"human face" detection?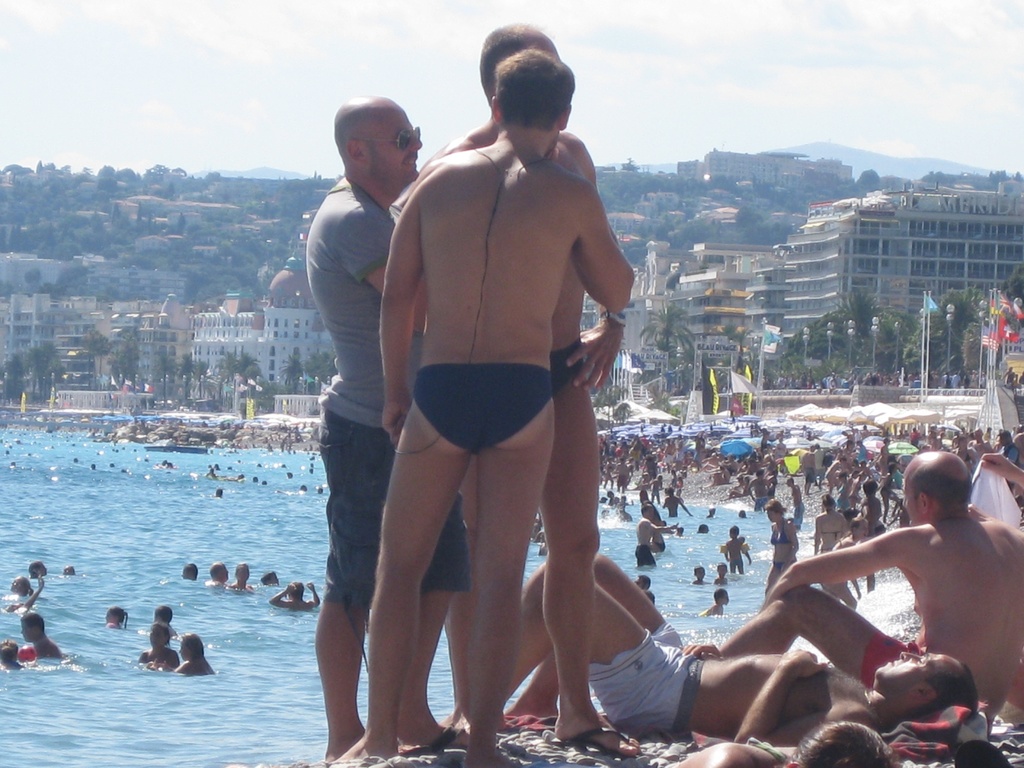
bbox(178, 637, 191, 661)
